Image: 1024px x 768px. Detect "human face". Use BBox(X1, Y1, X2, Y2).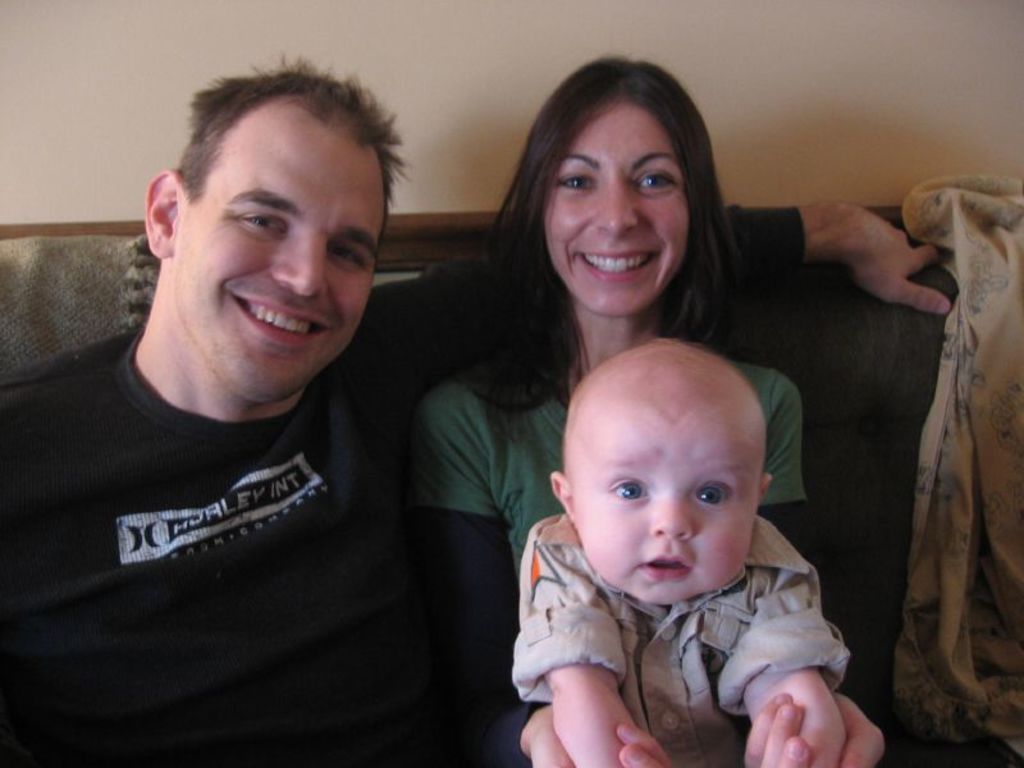
BBox(179, 92, 383, 406).
